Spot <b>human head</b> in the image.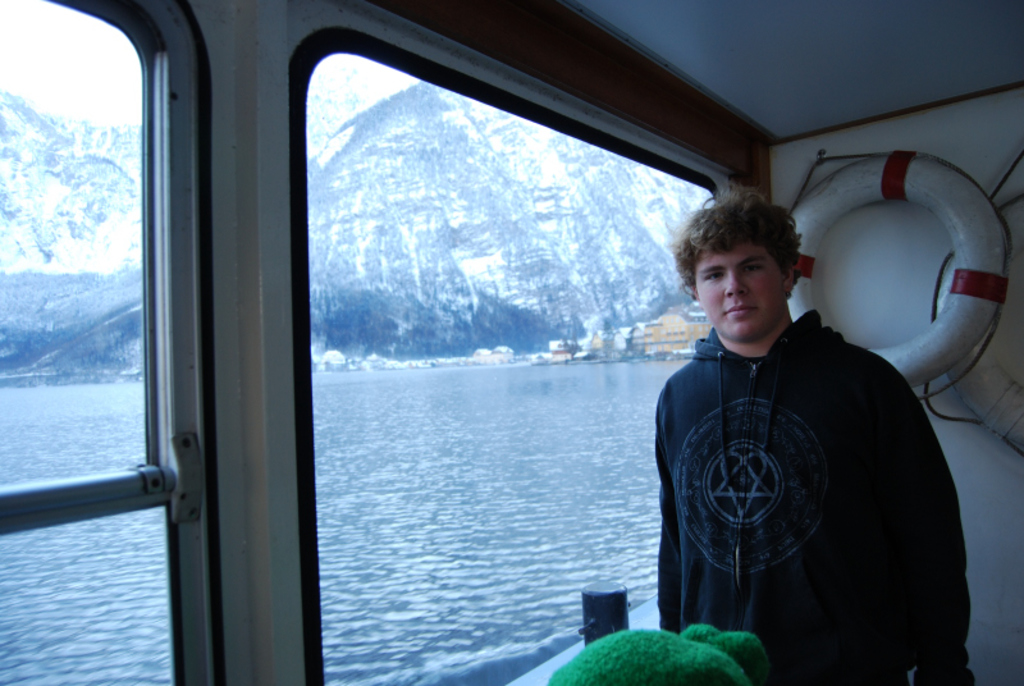
<b>human head</b> found at bbox=(678, 193, 817, 342).
